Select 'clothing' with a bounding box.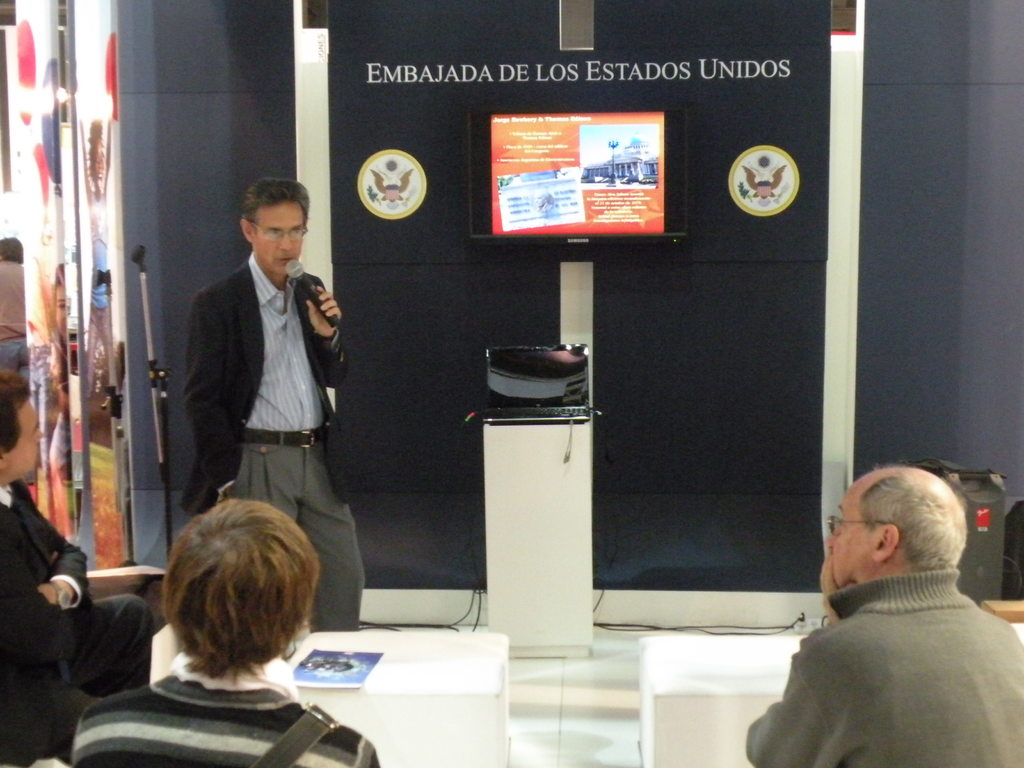
[left=175, top=253, right=372, bottom=621].
